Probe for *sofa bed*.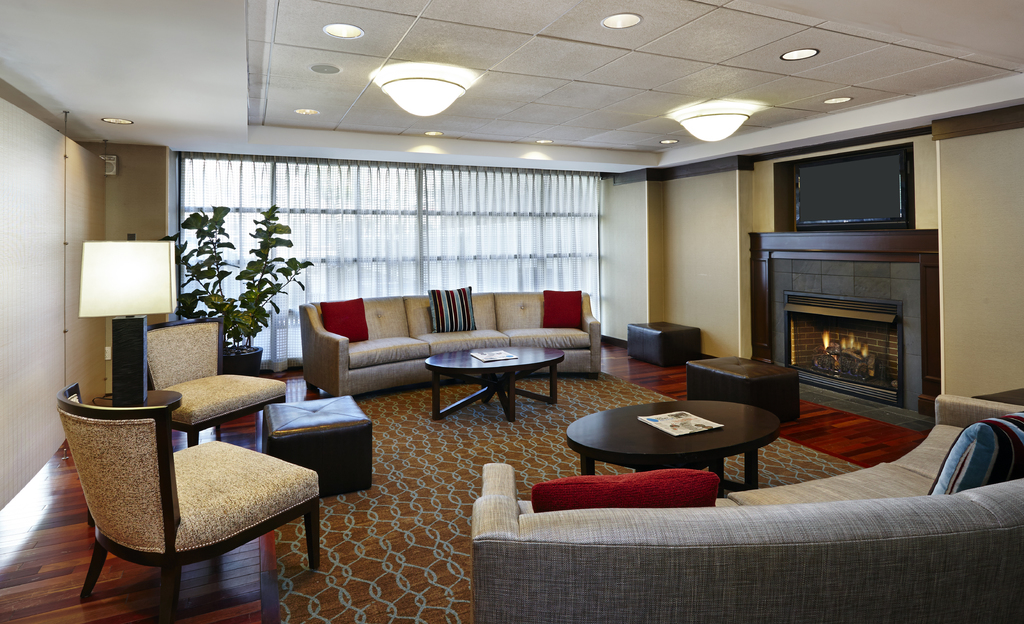
Probe result: 299/283/605/401.
